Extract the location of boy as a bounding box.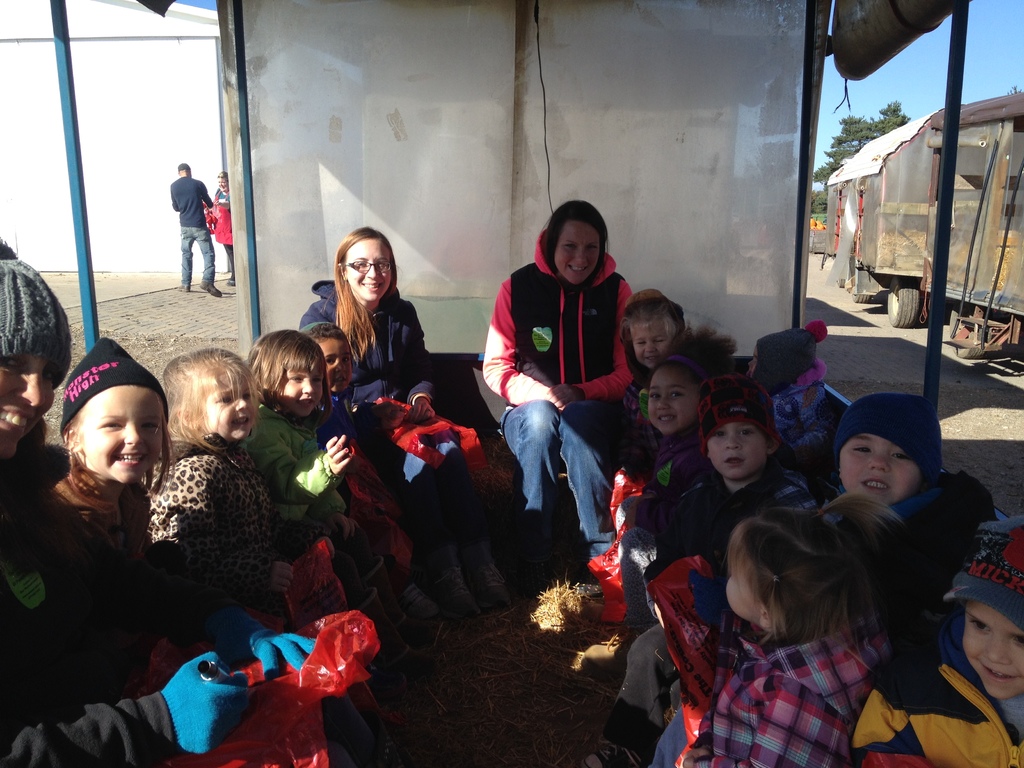
Rect(654, 378, 822, 604).
